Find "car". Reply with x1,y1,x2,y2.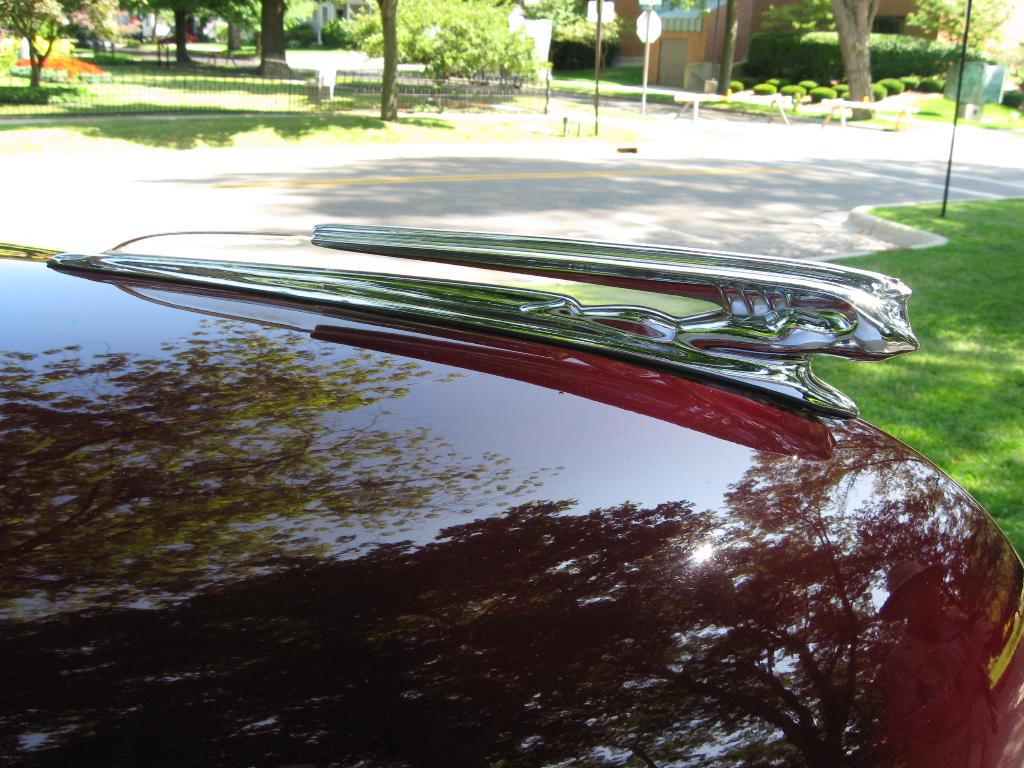
0,222,1023,767.
